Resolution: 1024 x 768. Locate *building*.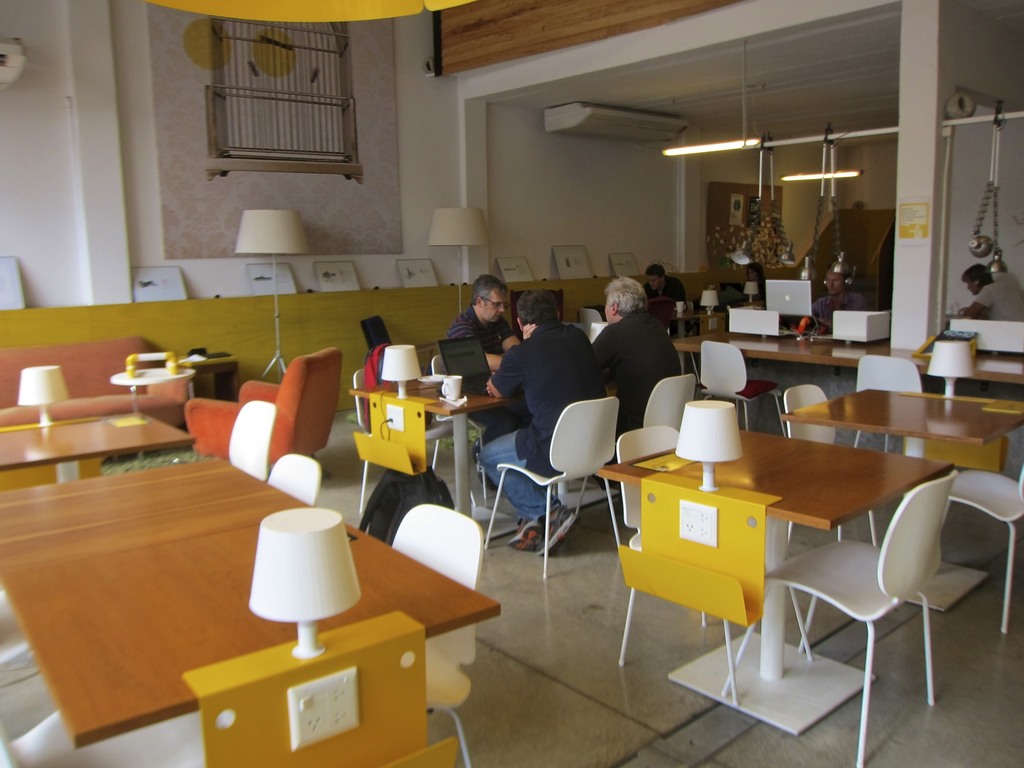
[0, 0, 1023, 767].
